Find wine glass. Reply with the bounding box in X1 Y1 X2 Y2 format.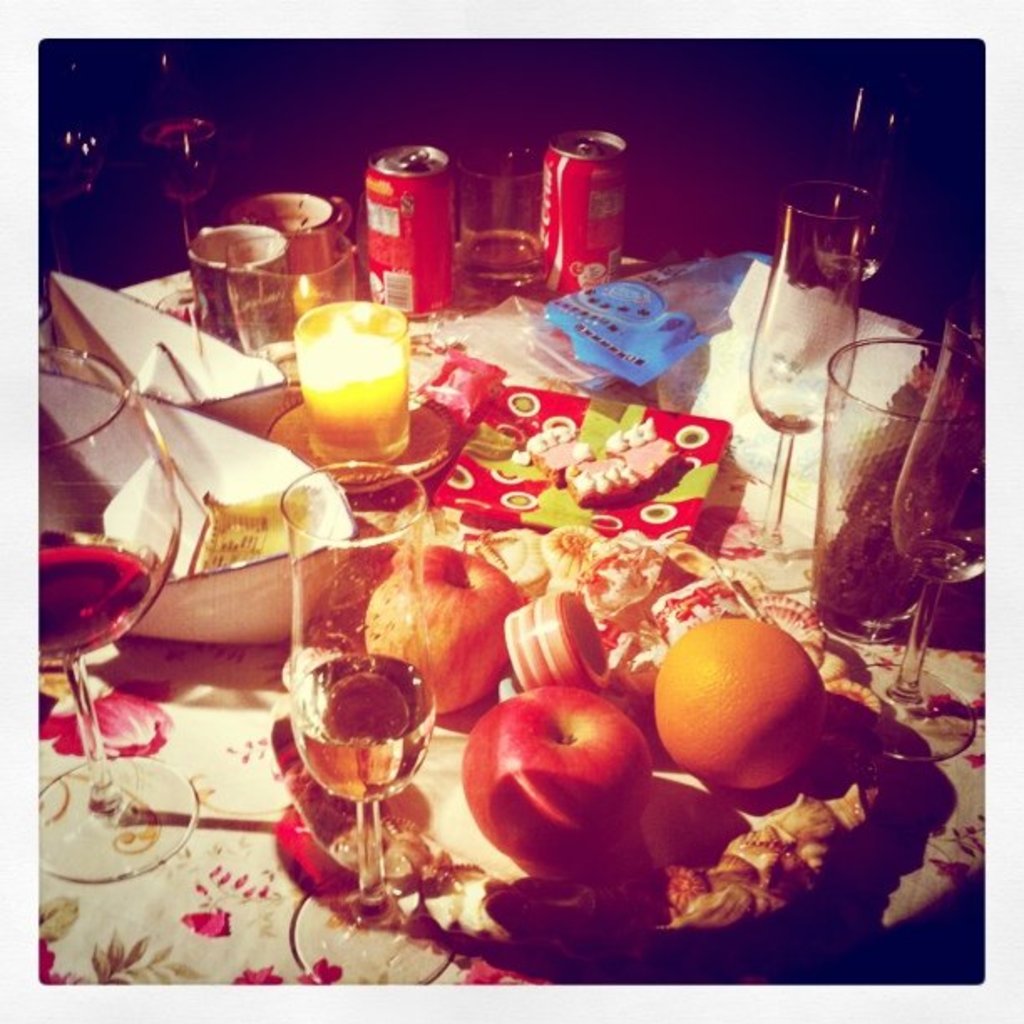
37 343 192 882.
